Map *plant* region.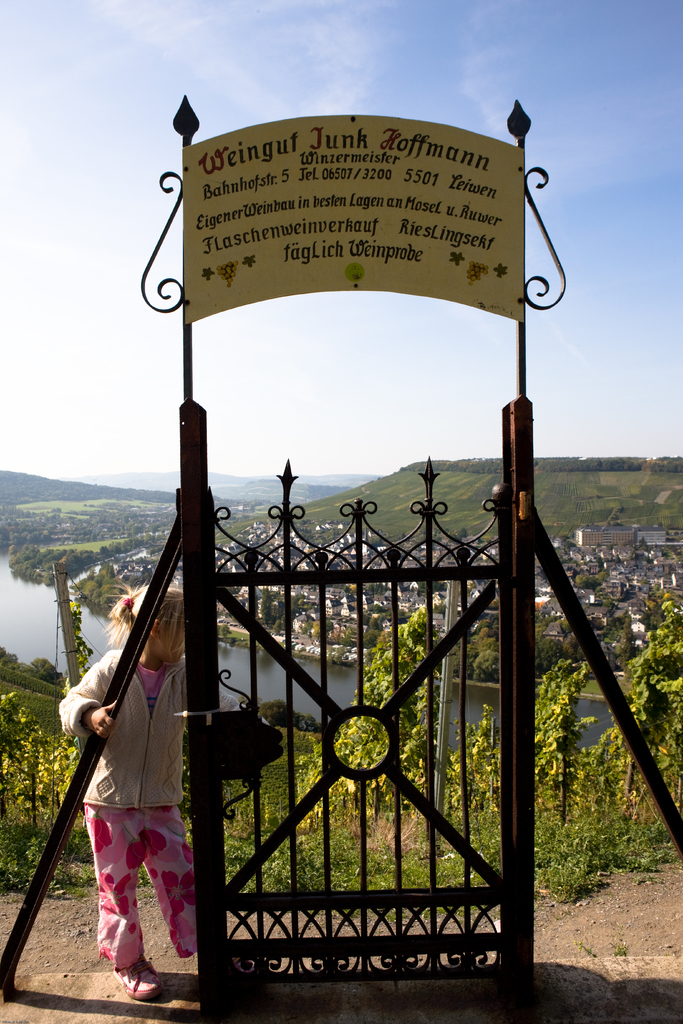
Mapped to box=[357, 609, 436, 756].
